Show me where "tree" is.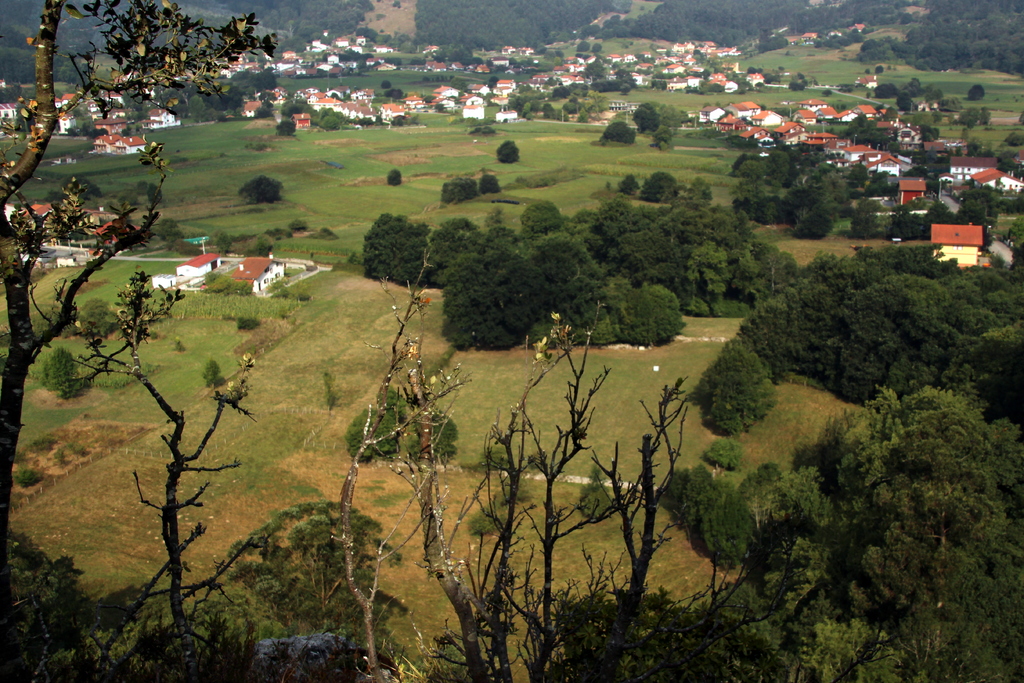
"tree" is at crop(320, 51, 332, 60).
